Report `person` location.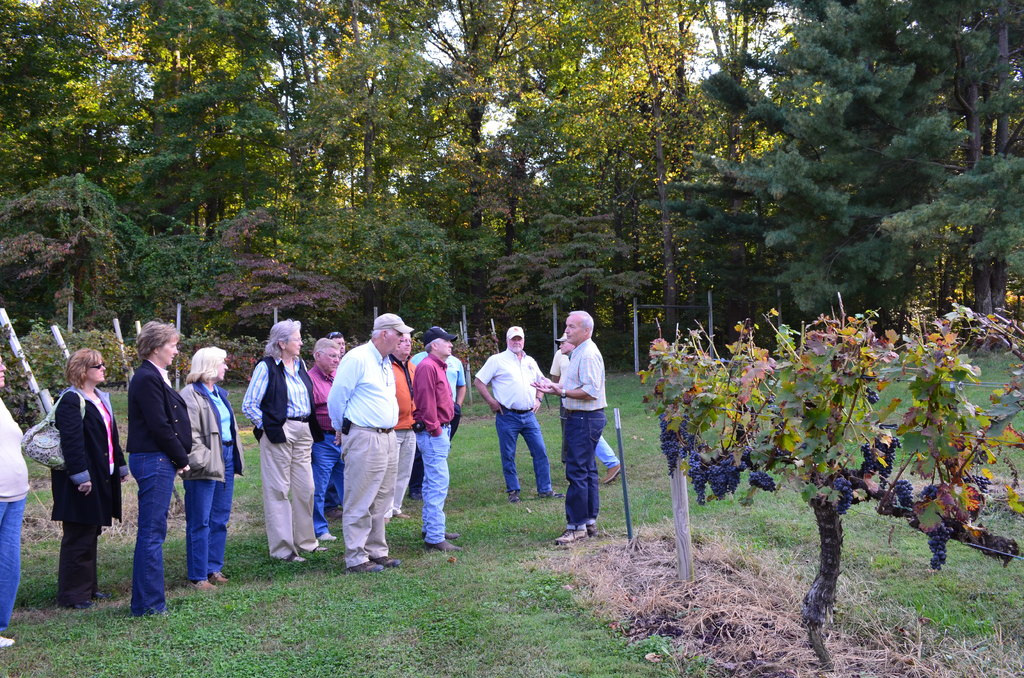
Report: {"x1": 173, "y1": 337, "x2": 239, "y2": 592}.
